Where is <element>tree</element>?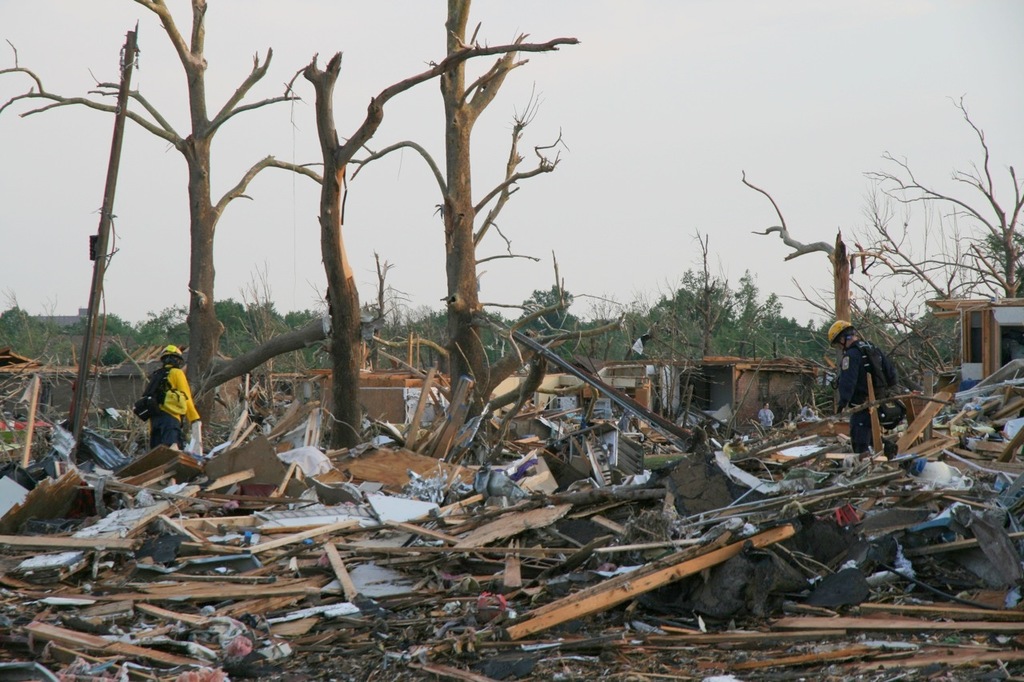
[864,94,1023,312].
